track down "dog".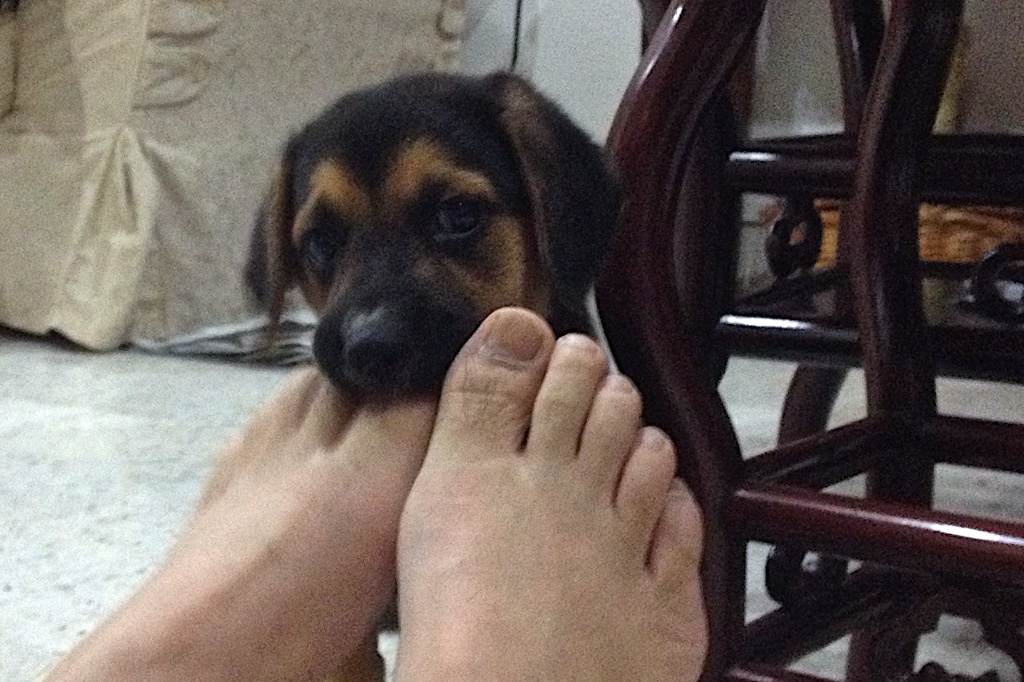
Tracked to box(232, 66, 634, 681).
